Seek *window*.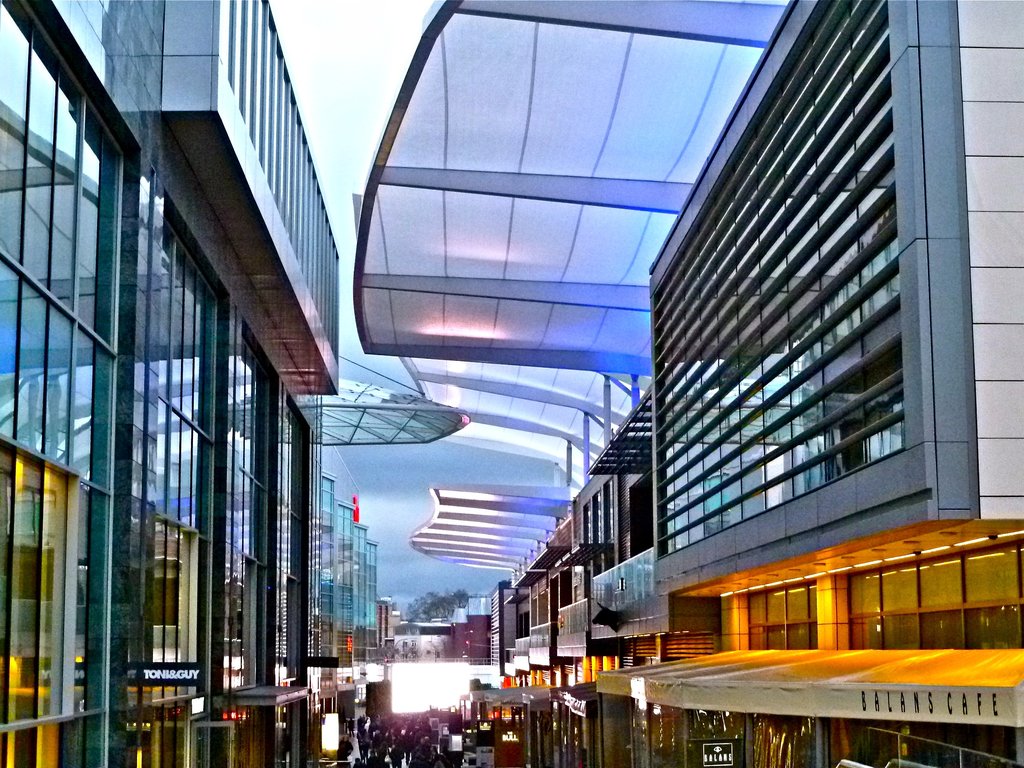
[746,583,816,648].
